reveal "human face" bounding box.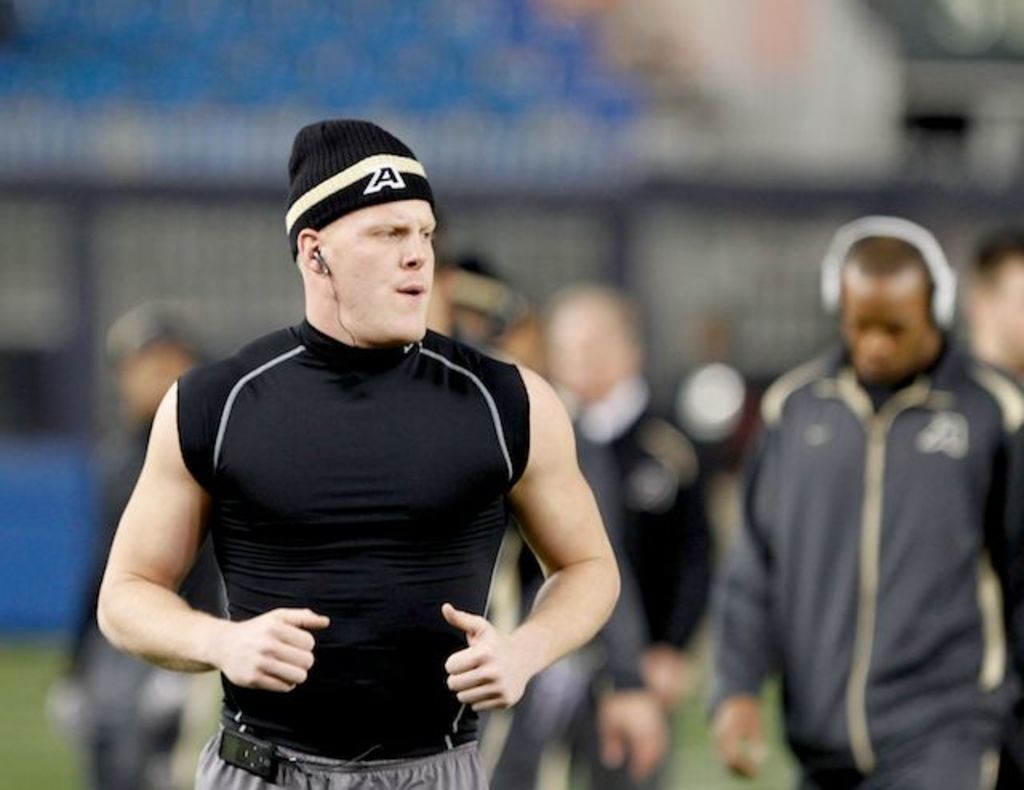
Revealed: 842 272 923 385.
